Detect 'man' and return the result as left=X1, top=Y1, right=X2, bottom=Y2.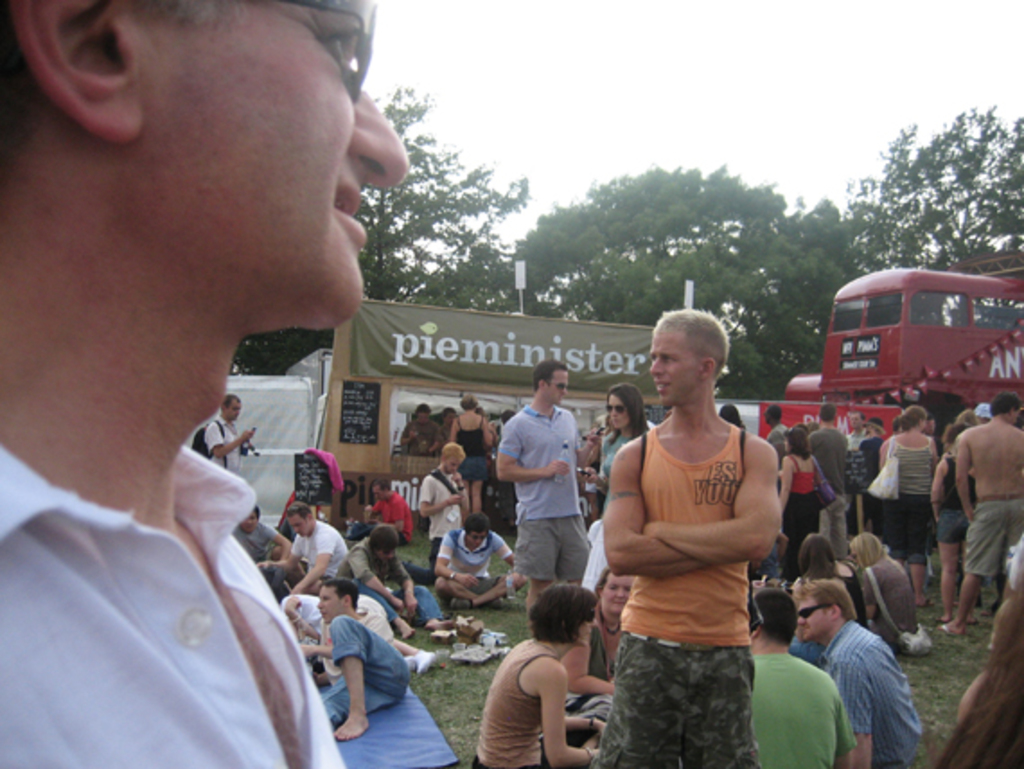
left=589, top=307, right=778, bottom=767.
